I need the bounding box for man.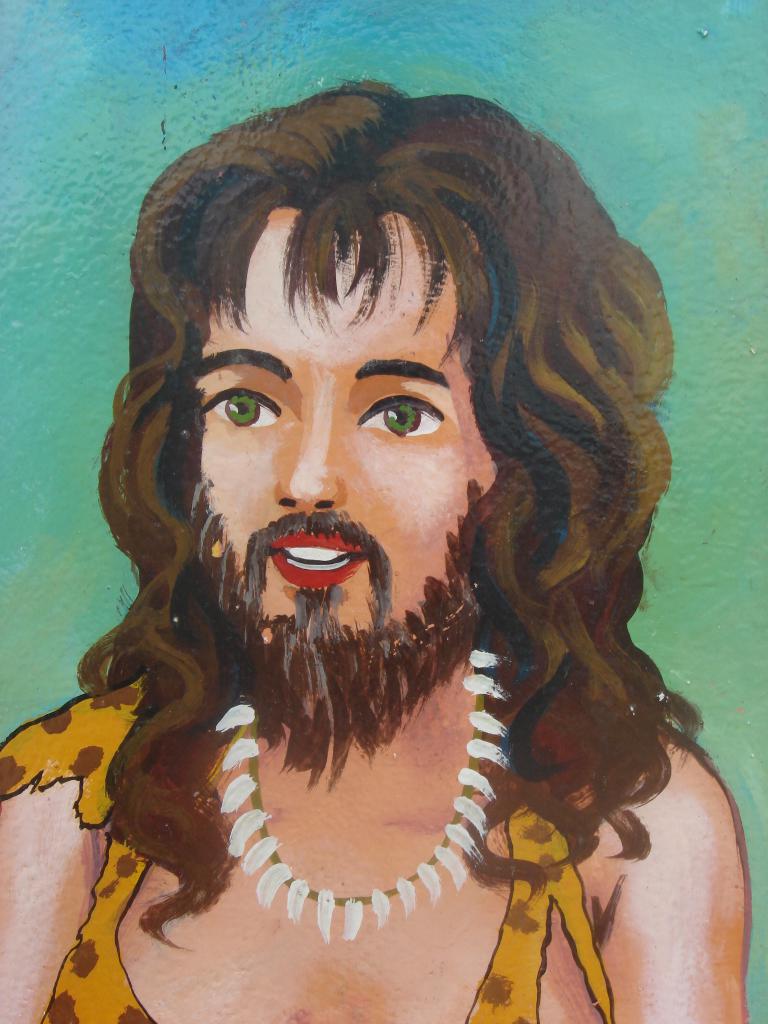
Here it is: locate(45, 92, 694, 998).
